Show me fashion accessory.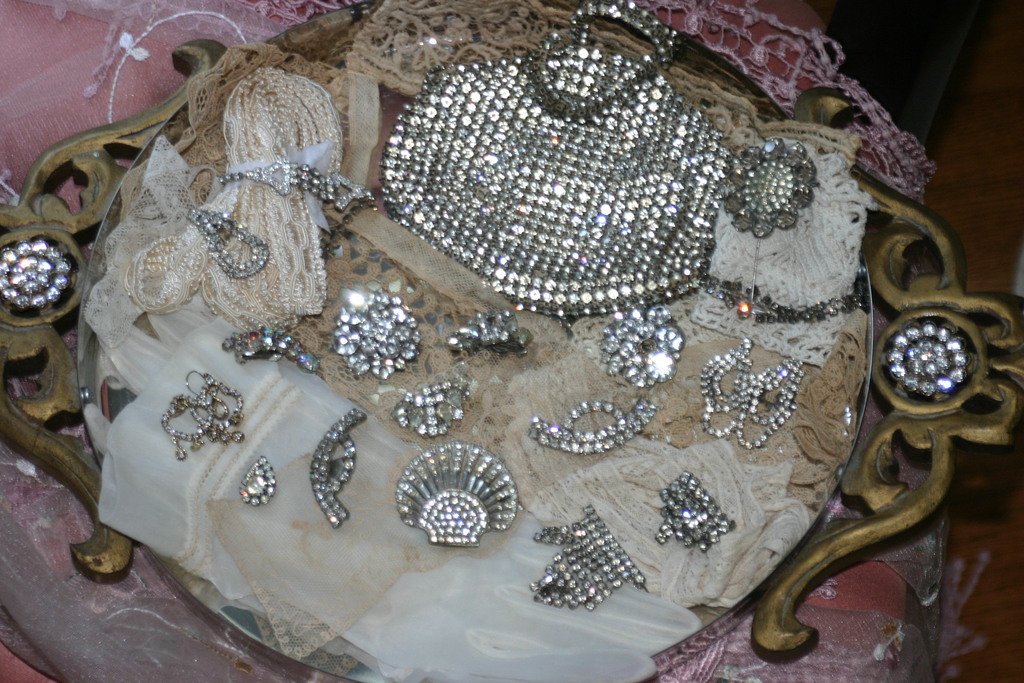
fashion accessory is here: select_region(533, 503, 650, 608).
